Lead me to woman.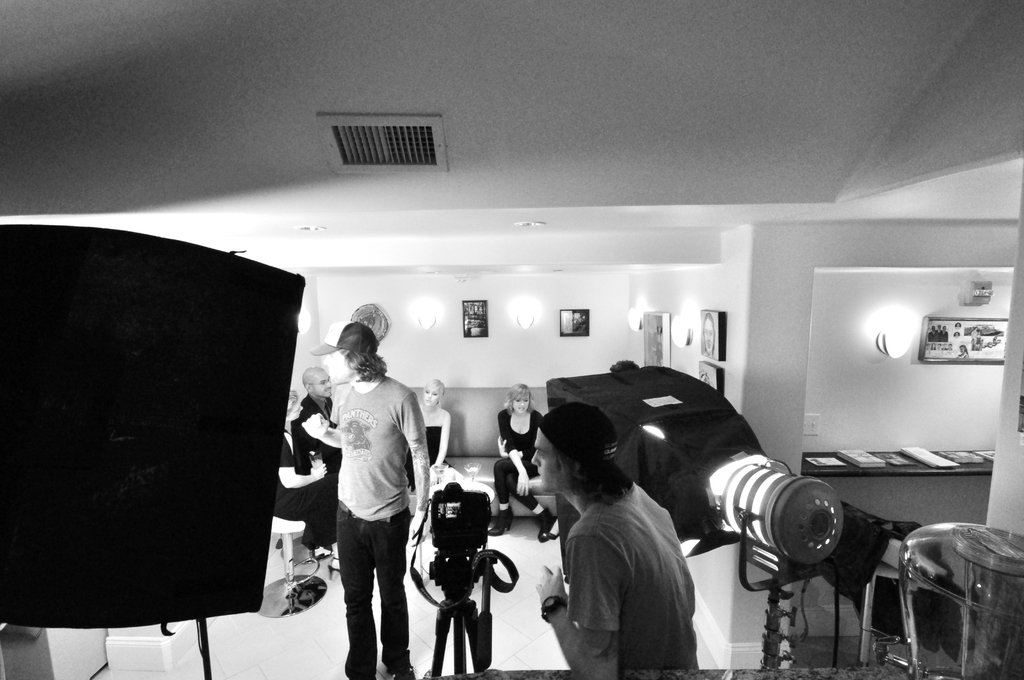
Lead to rect(267, 389, 336, 561).
